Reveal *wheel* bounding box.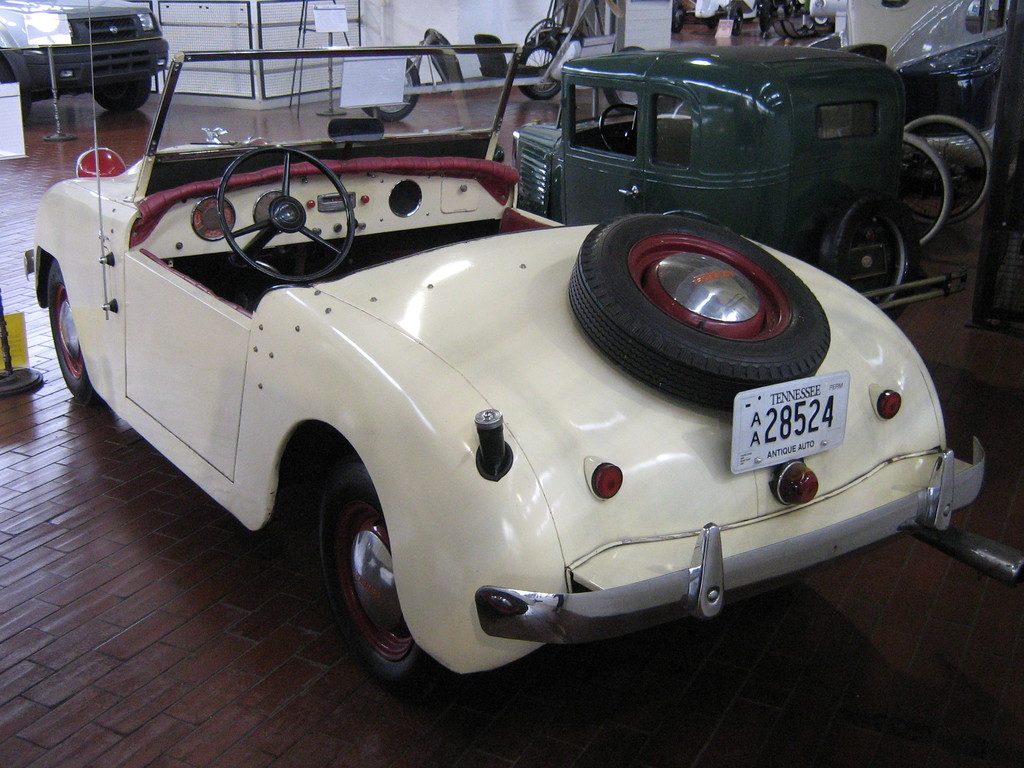
Revealed: BBox(759, 0, 774, 29).
